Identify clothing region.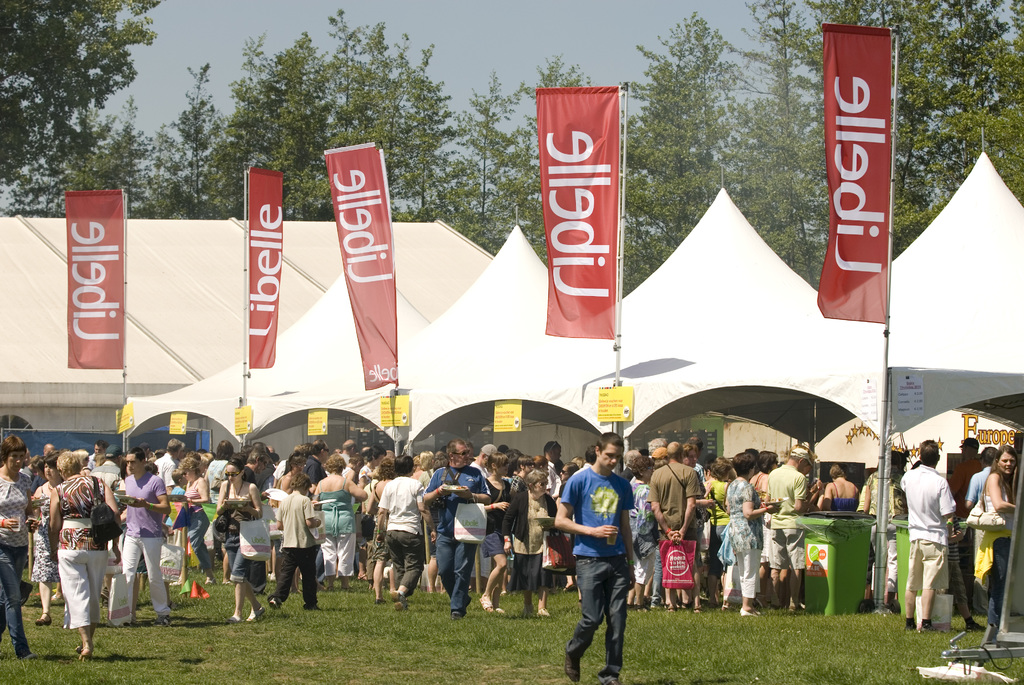
Region: select_region(379, 475, 417, 599).
